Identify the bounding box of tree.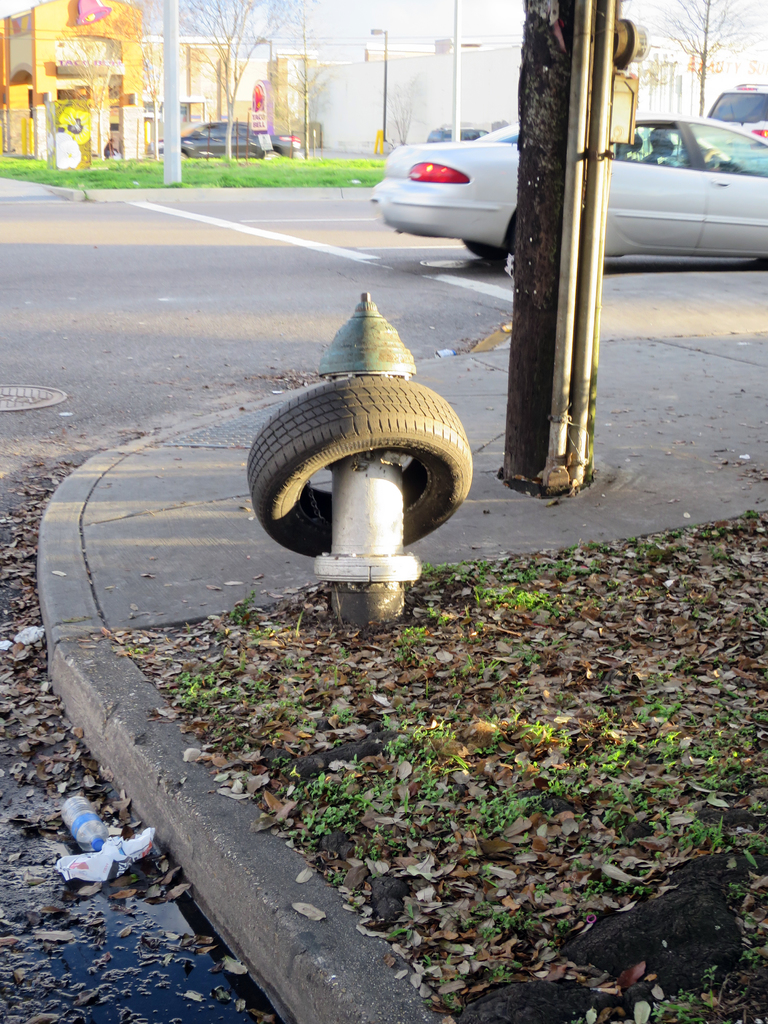
<box>634,0,751,123</box>.
